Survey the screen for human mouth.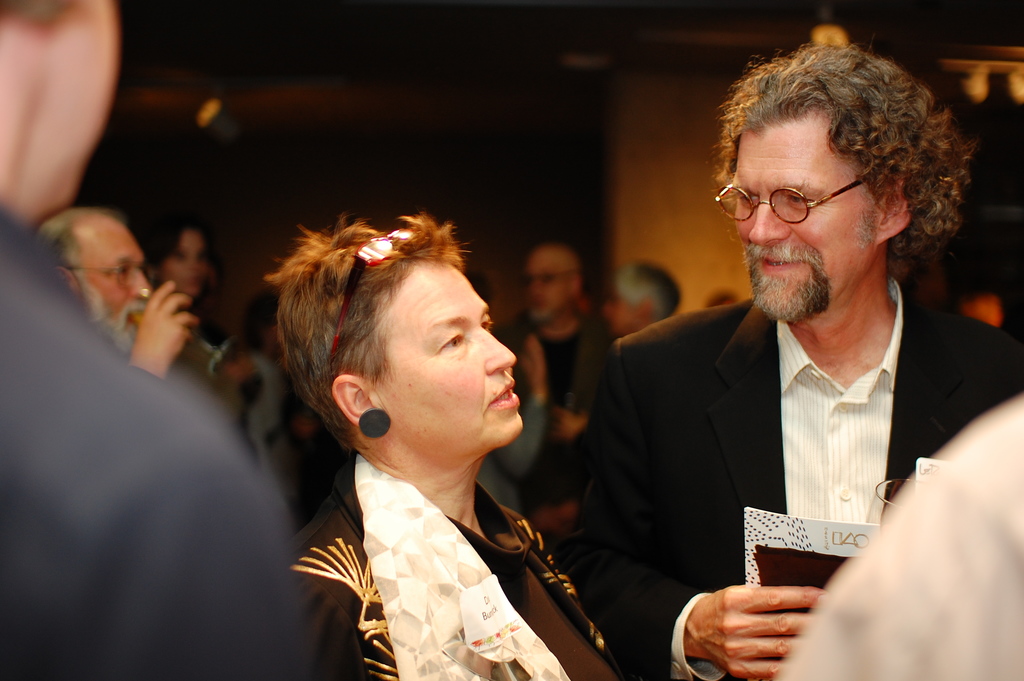
Survey found: {"left": 482, "top": 375, "right": 522, "bottom": 422}.
